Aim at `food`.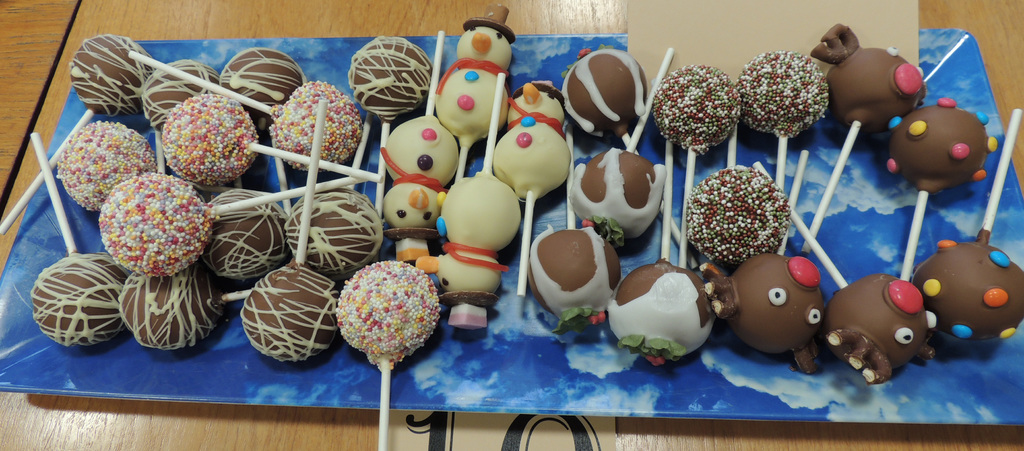
Aimed at 32/249/133/345.
